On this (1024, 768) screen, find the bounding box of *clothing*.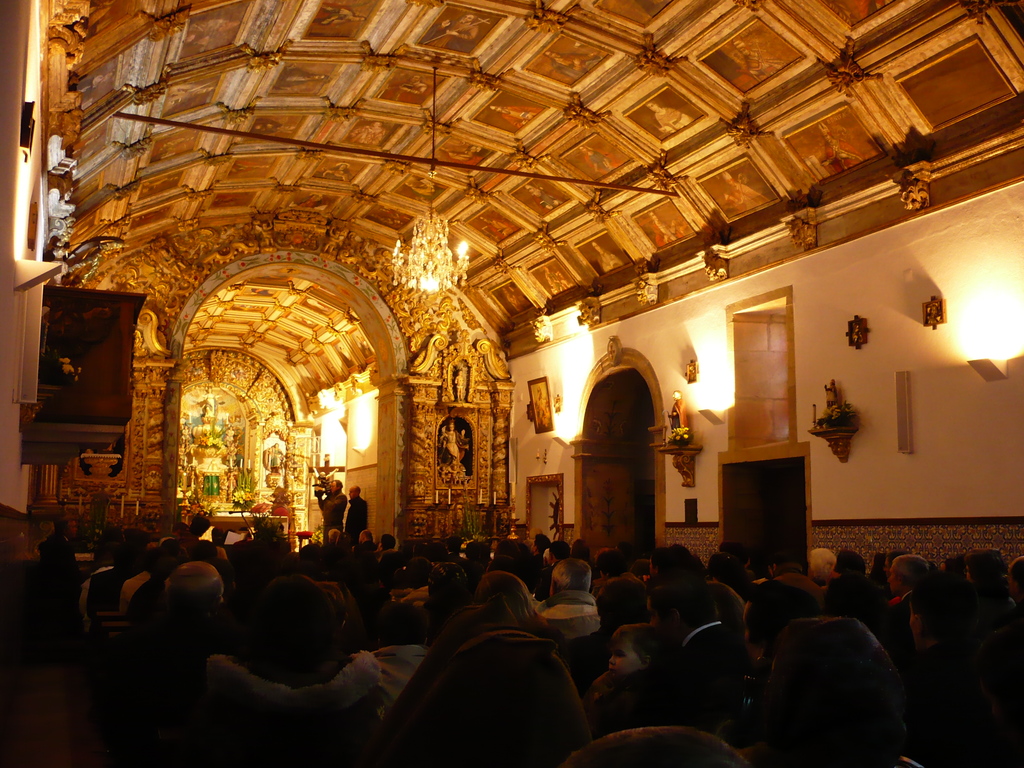
Bounding box: 175, 625, 393, 754.
